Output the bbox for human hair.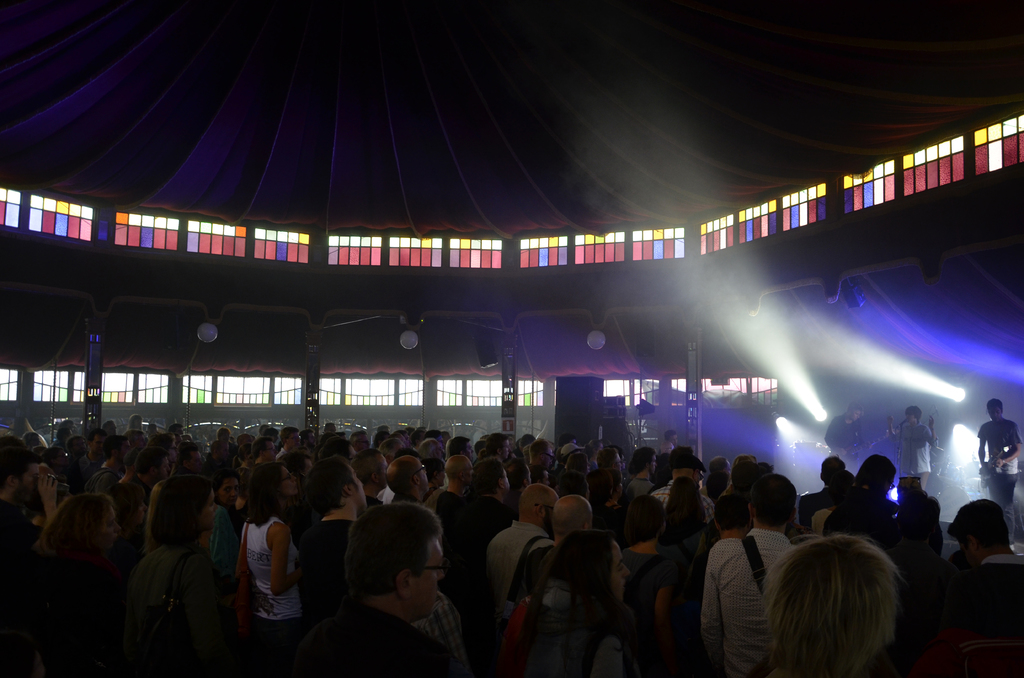
select_region(844, 405, 862, 418).
